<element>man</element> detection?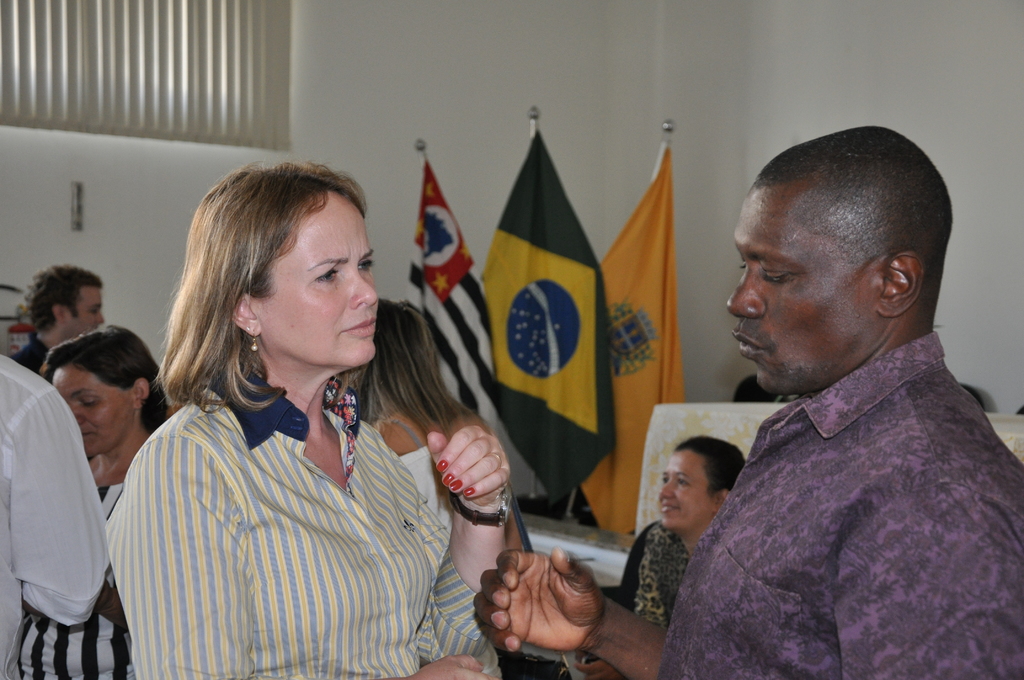
[x1=7, y1=263, x2=105, y2=375]
